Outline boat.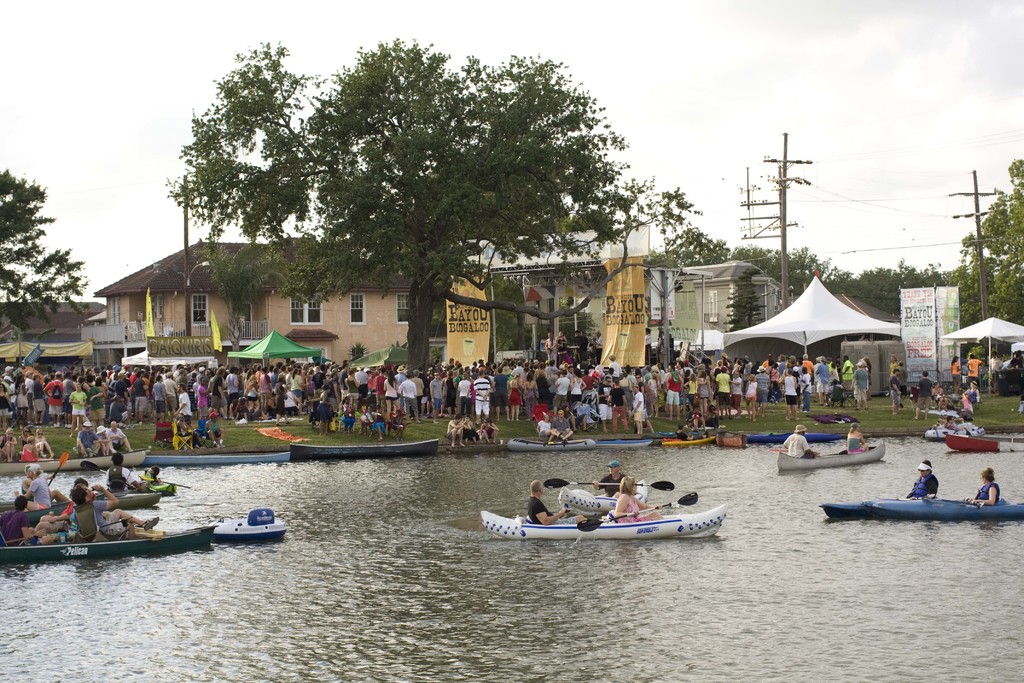
Outline: [left=716, top=431, right=742, bottom=449].
